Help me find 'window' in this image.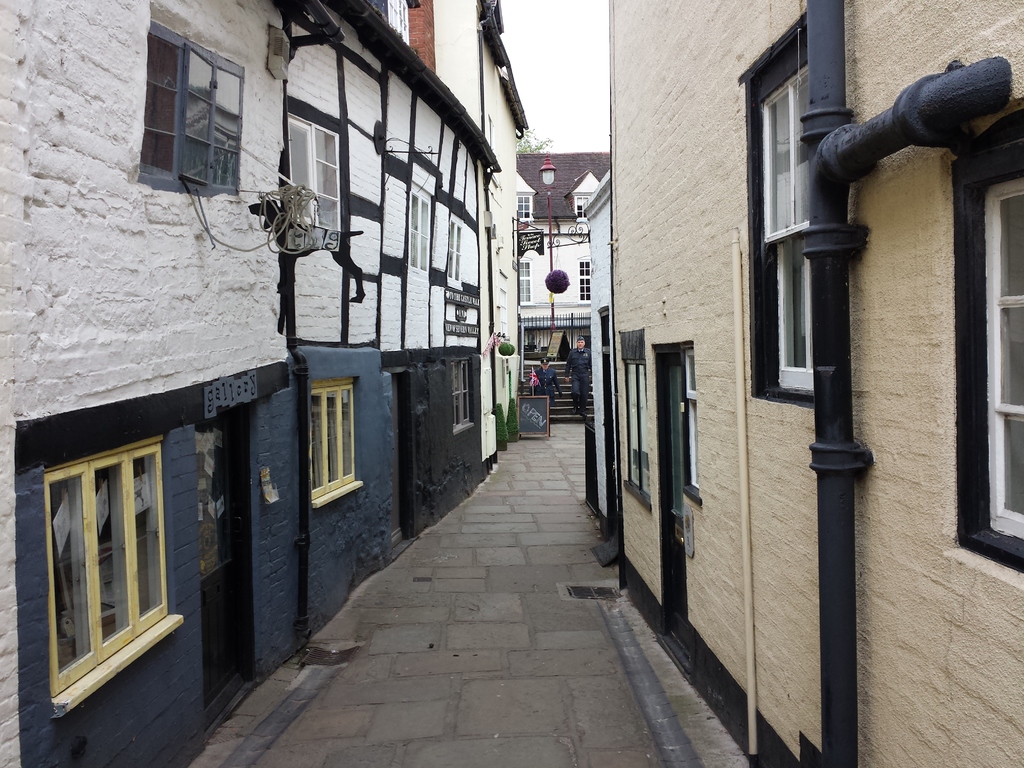
Found it: select_region(43, 436, 186, 721).
